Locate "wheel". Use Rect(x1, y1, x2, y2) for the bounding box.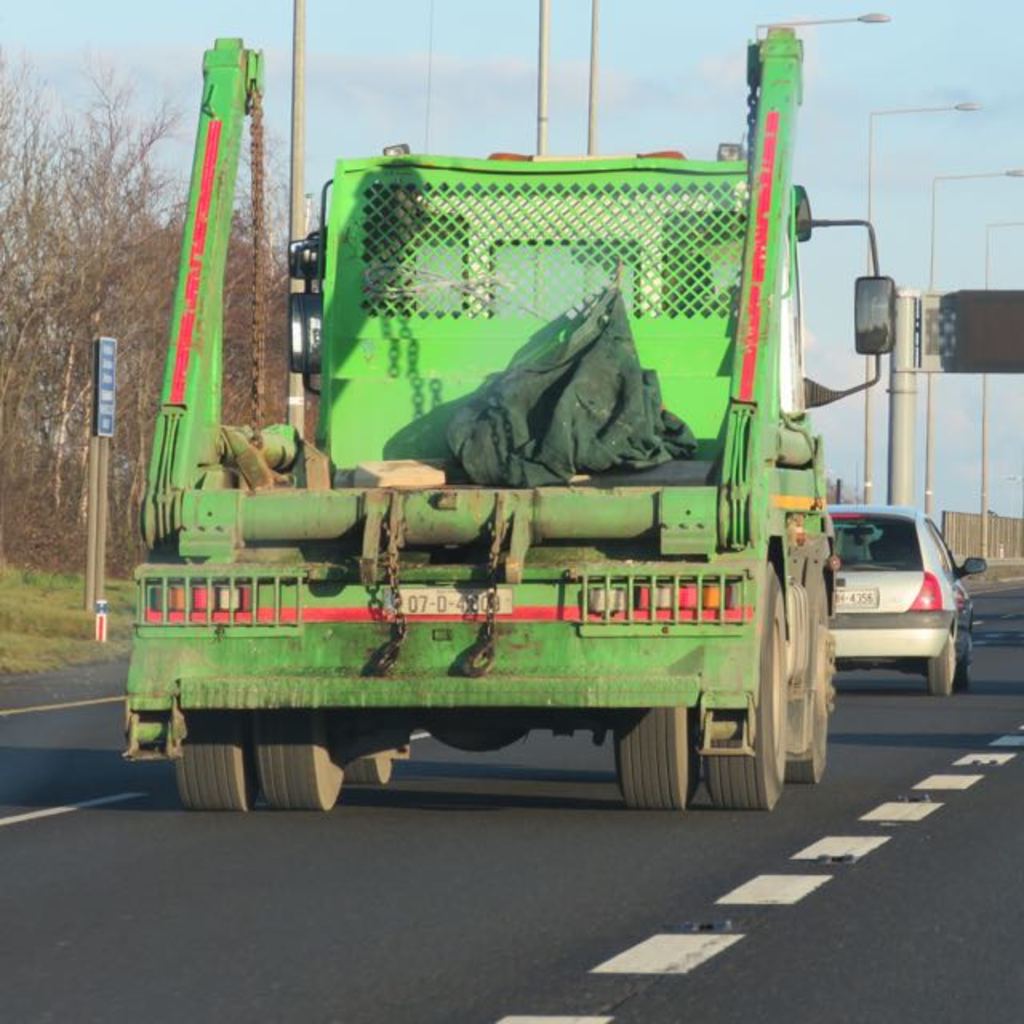
Rect(344, 758, 392, 782).
